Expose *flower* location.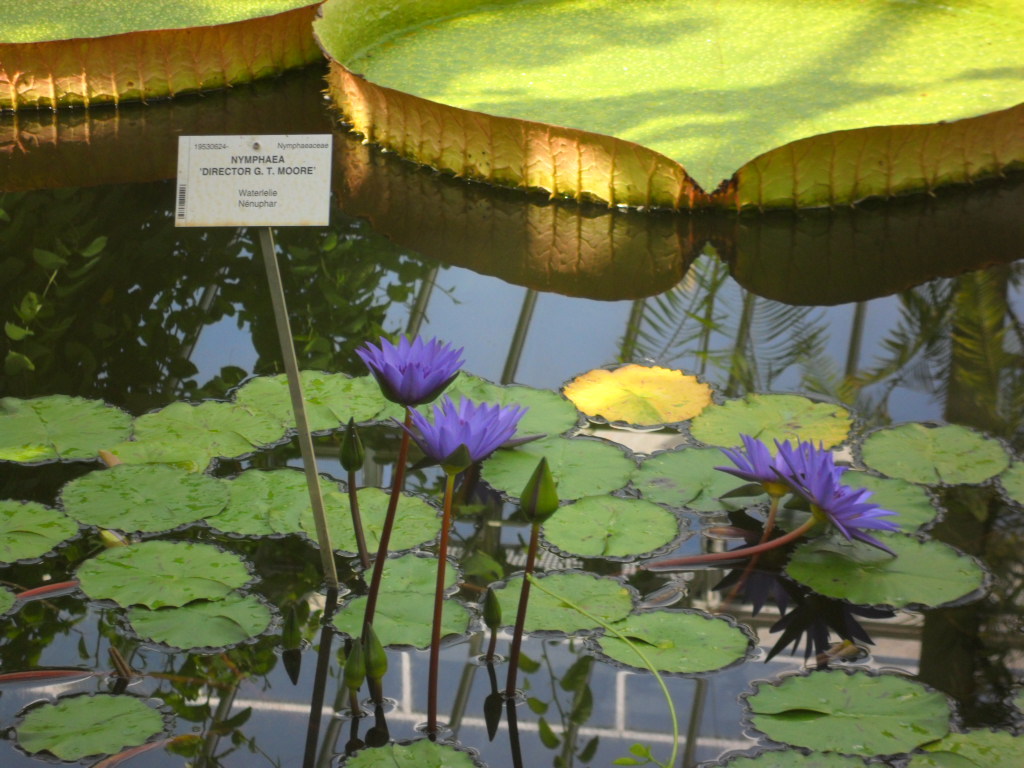
Exposed at pyautogui.locateOnScreen(353, 328, 450, 405).
